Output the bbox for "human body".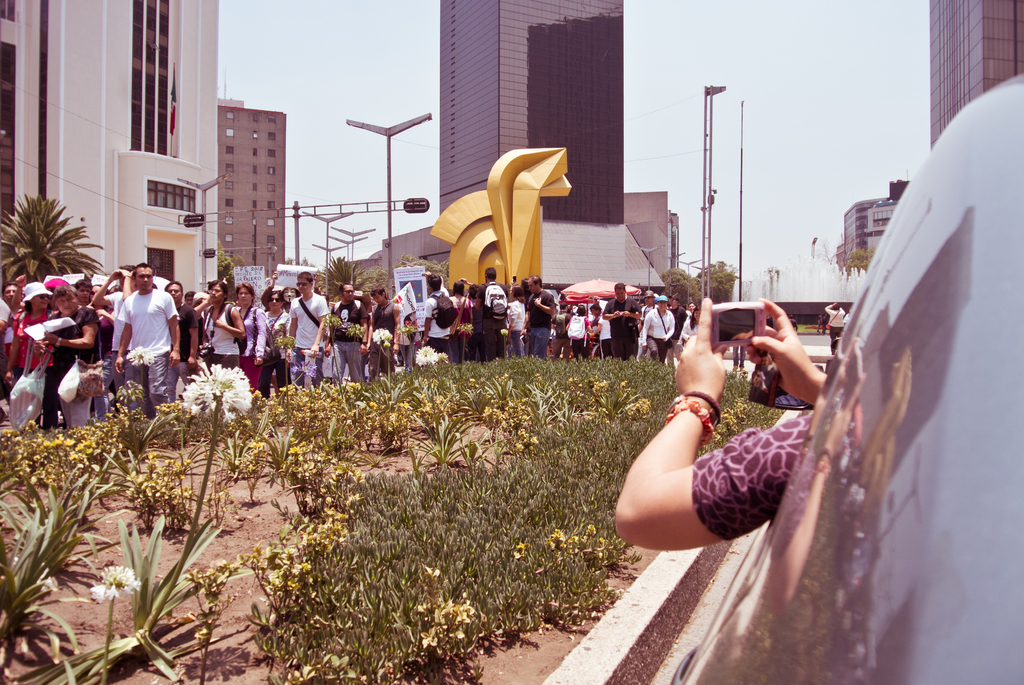
[590, 304, 614, 356].
